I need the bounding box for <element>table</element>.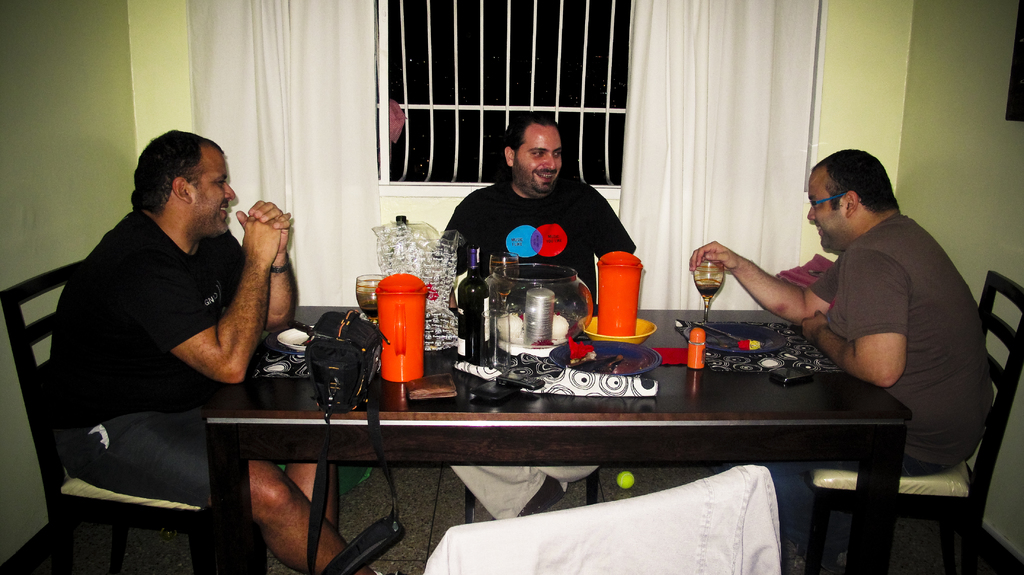
Here it is: <bbox>139, 295, 930, 572</bbox>.
